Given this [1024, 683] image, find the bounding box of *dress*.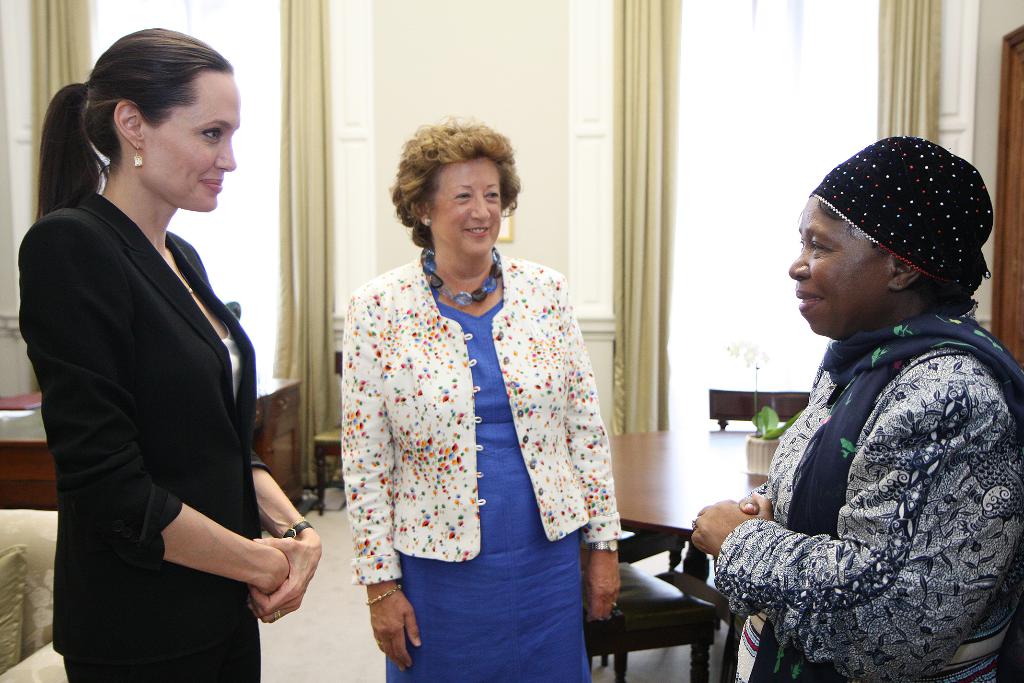
<region>387, 299, 593, 682</region>.
